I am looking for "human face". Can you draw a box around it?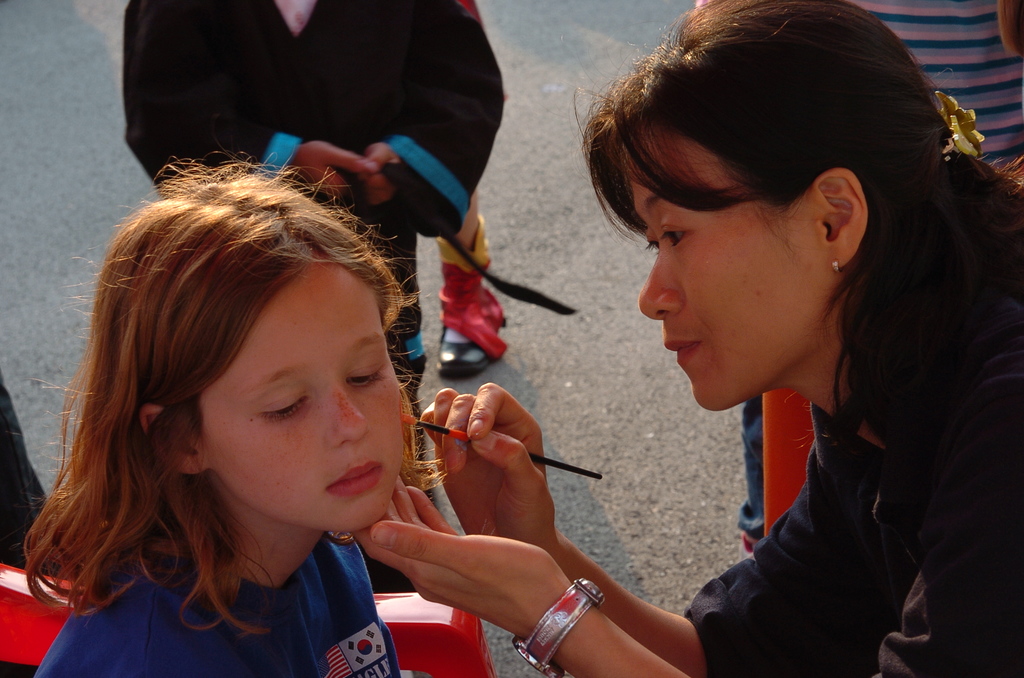
Sure, the bounding box is 629:136:833:412.
